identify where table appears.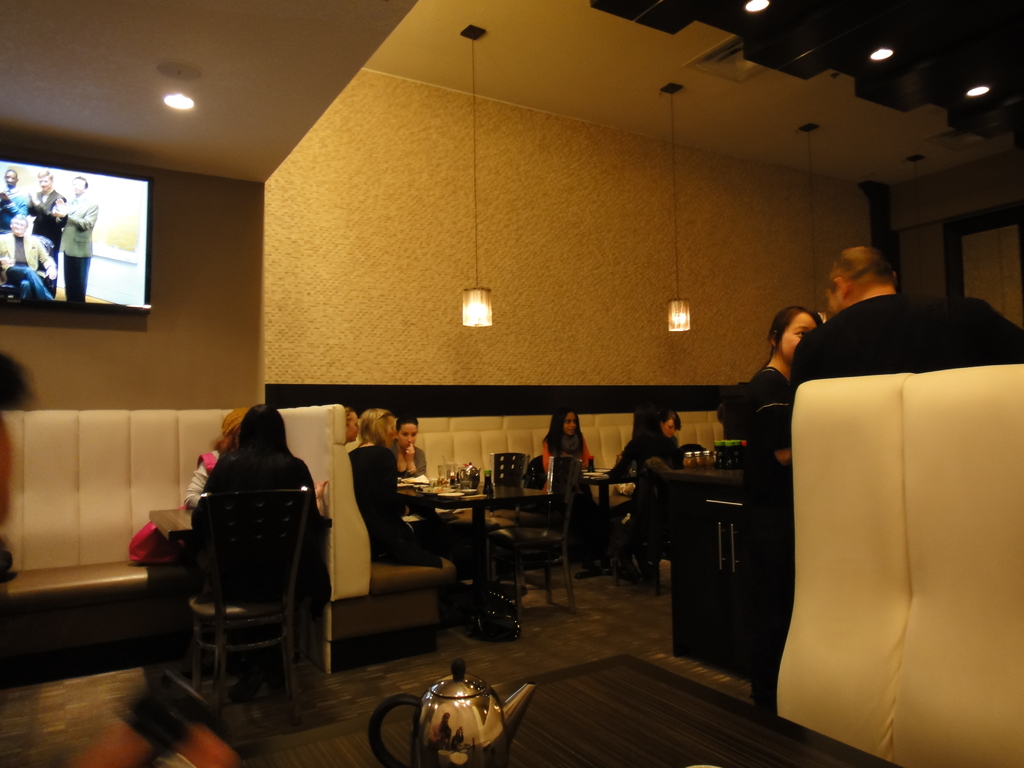
Appears at 234:648:897:767.
